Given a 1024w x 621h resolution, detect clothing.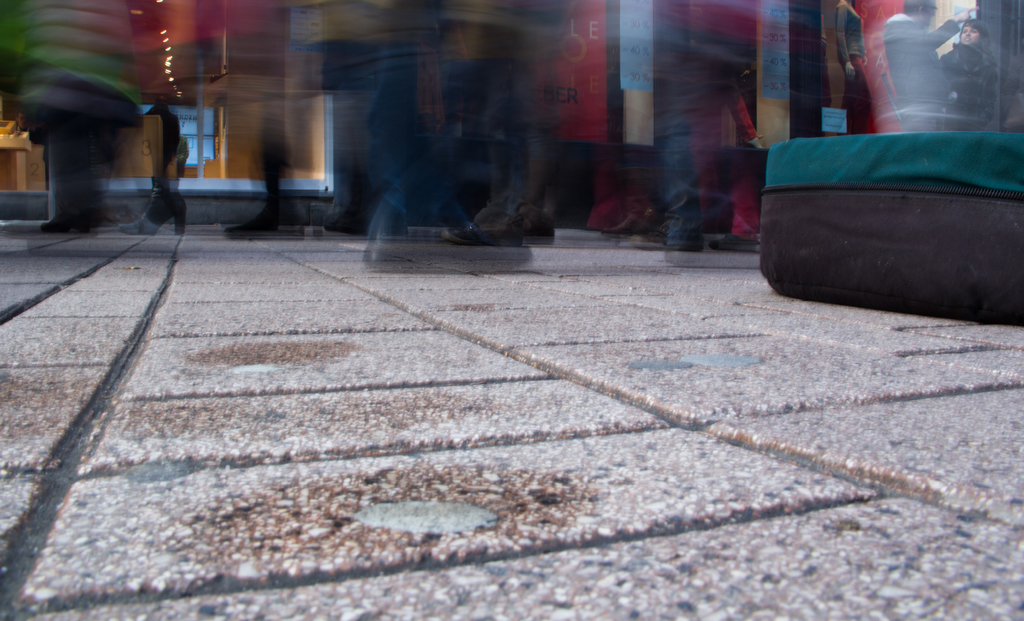
(882,9,962,108).
